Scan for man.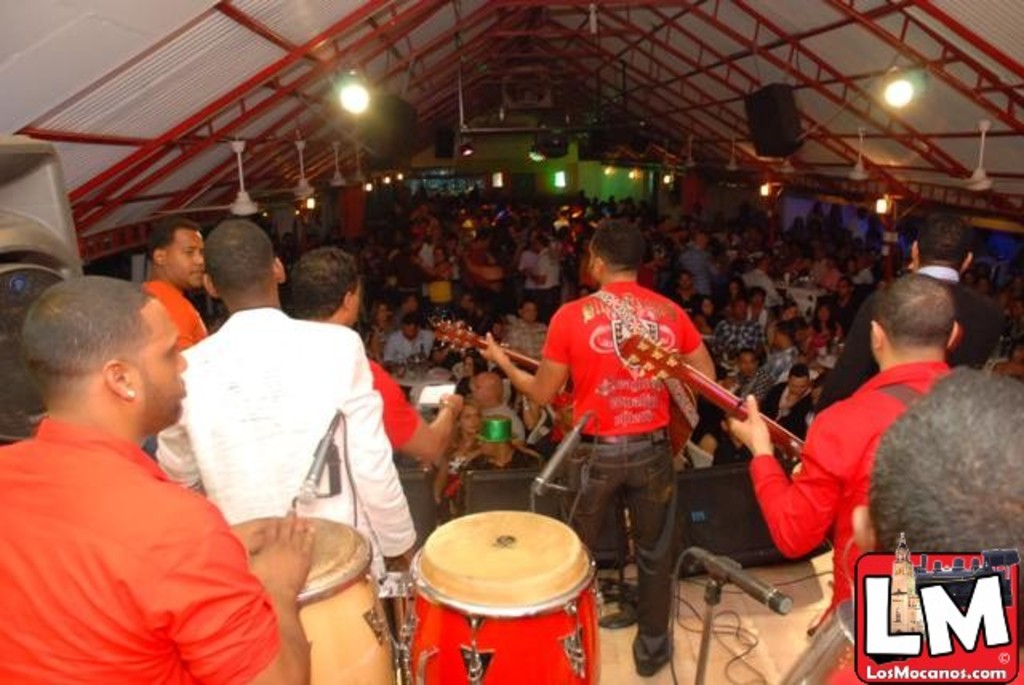
Scan result: rect(843, 210, 994, 407).
